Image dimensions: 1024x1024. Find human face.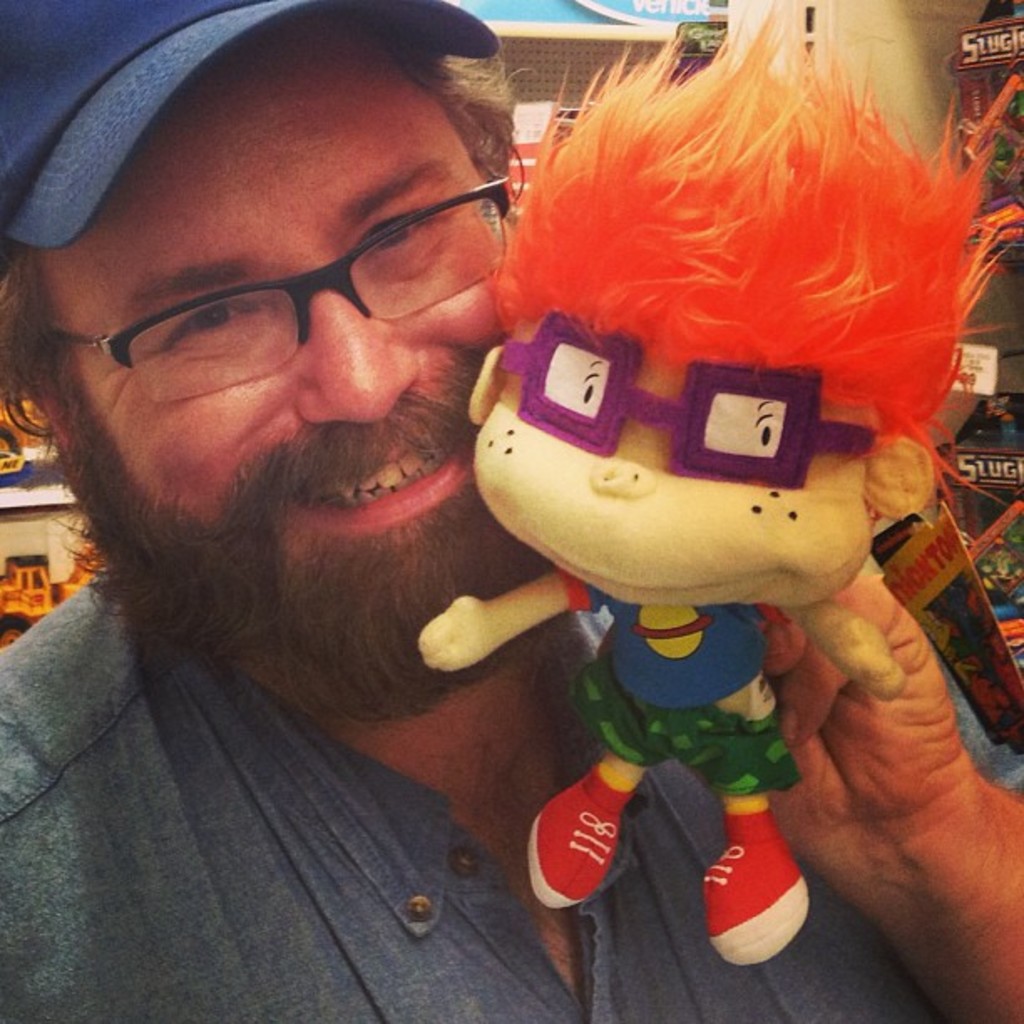
bbox=(0, 8, 557, 728).
